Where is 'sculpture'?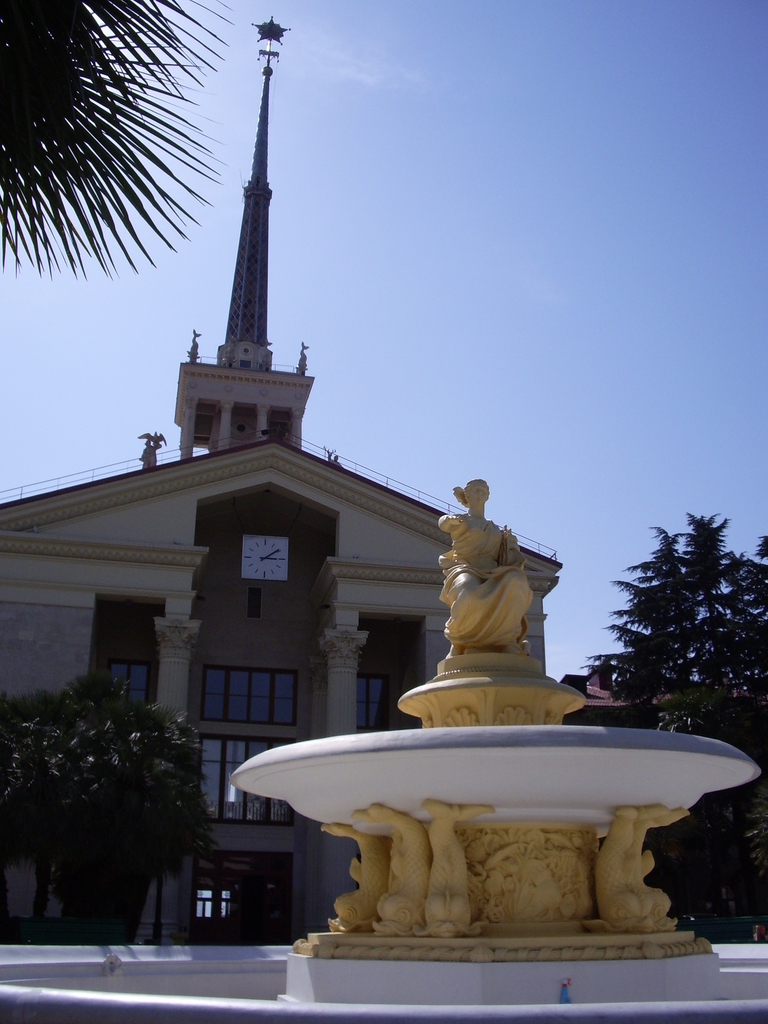
bbox=[421, 466, 579, 705].
